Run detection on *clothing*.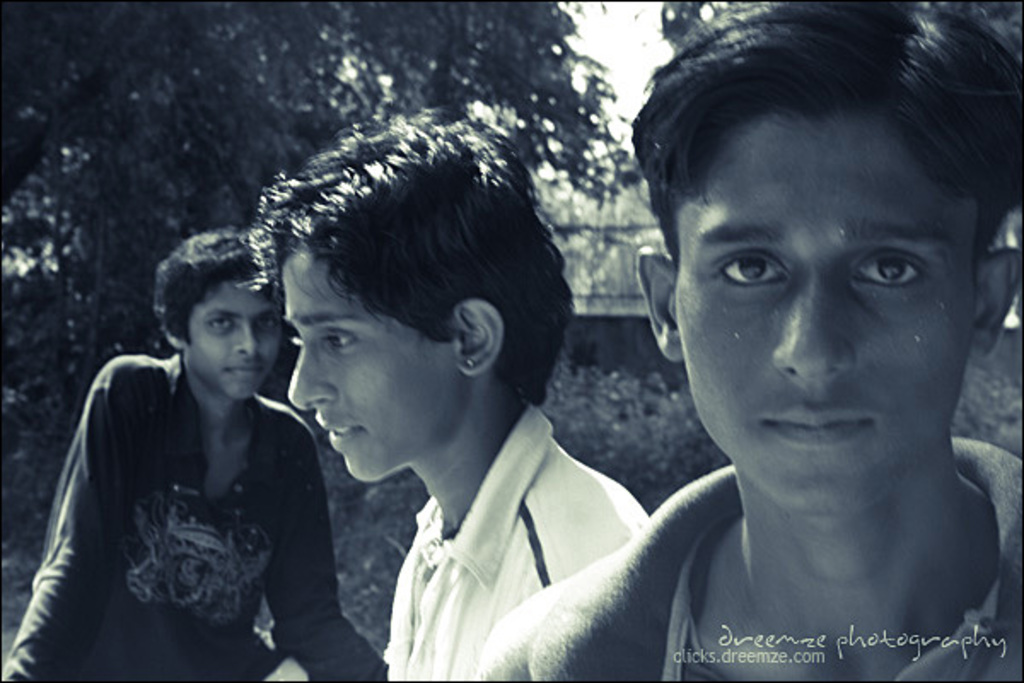
Result: pyautogui.locateOnScreen(389, 430, 638, 678).
